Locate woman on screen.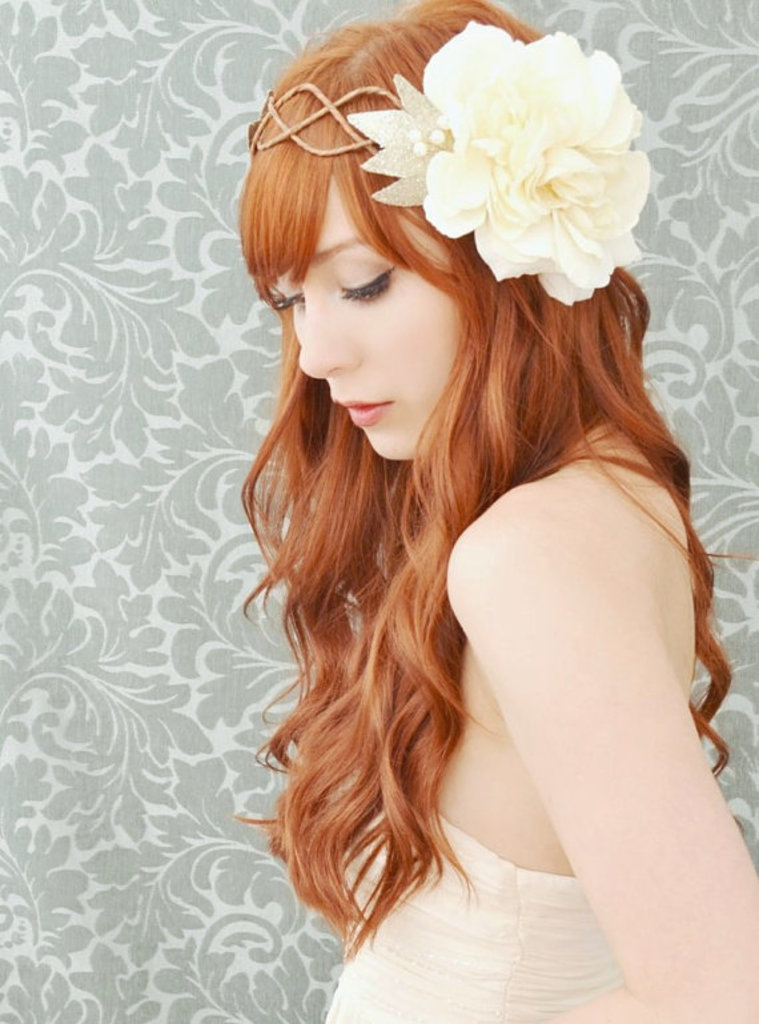
On screen at [left=160, top=24, right=714, bottom=1011].
